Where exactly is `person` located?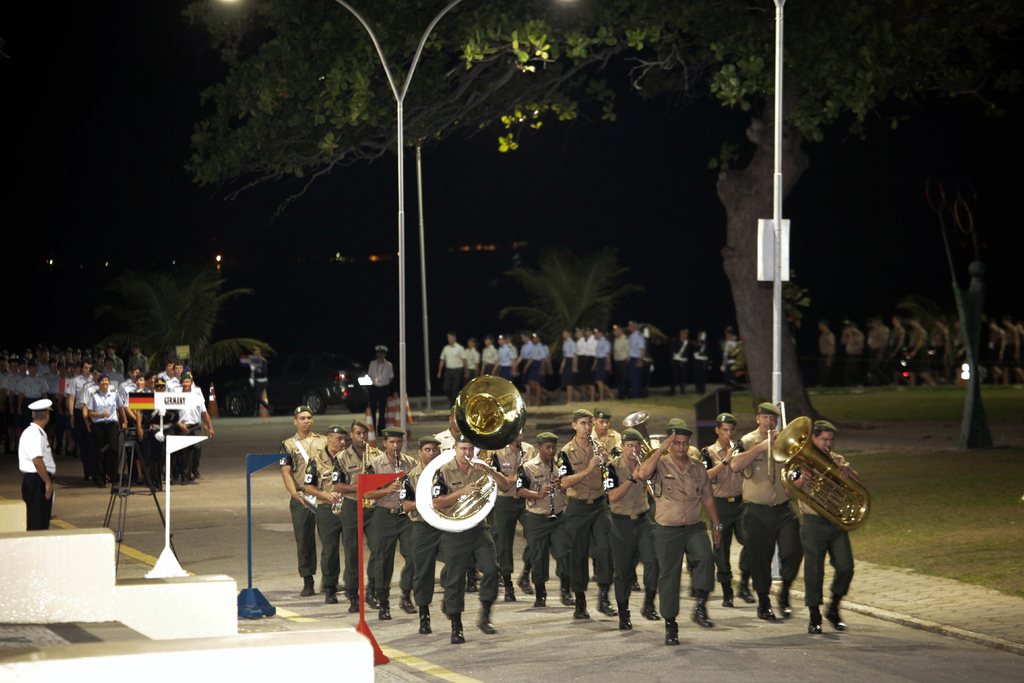
Its bounding box is left=242, top=345, right=275, bottom=421.
